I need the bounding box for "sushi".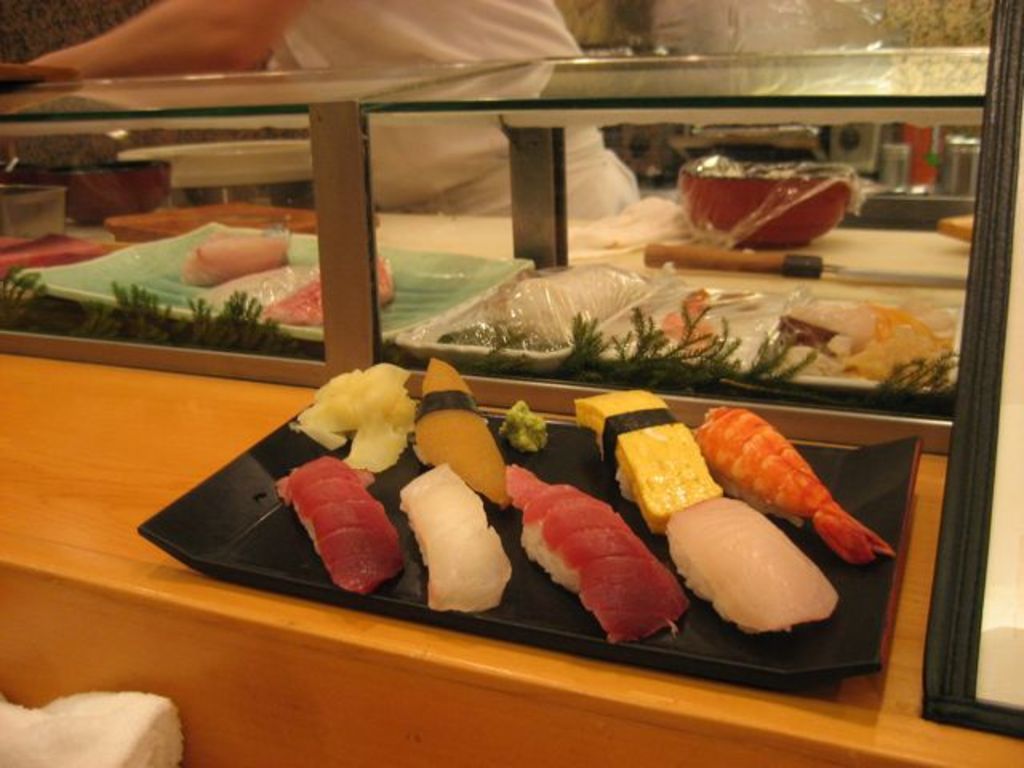
Here it is: [left=398, top=464, right=506, bottom=611].
